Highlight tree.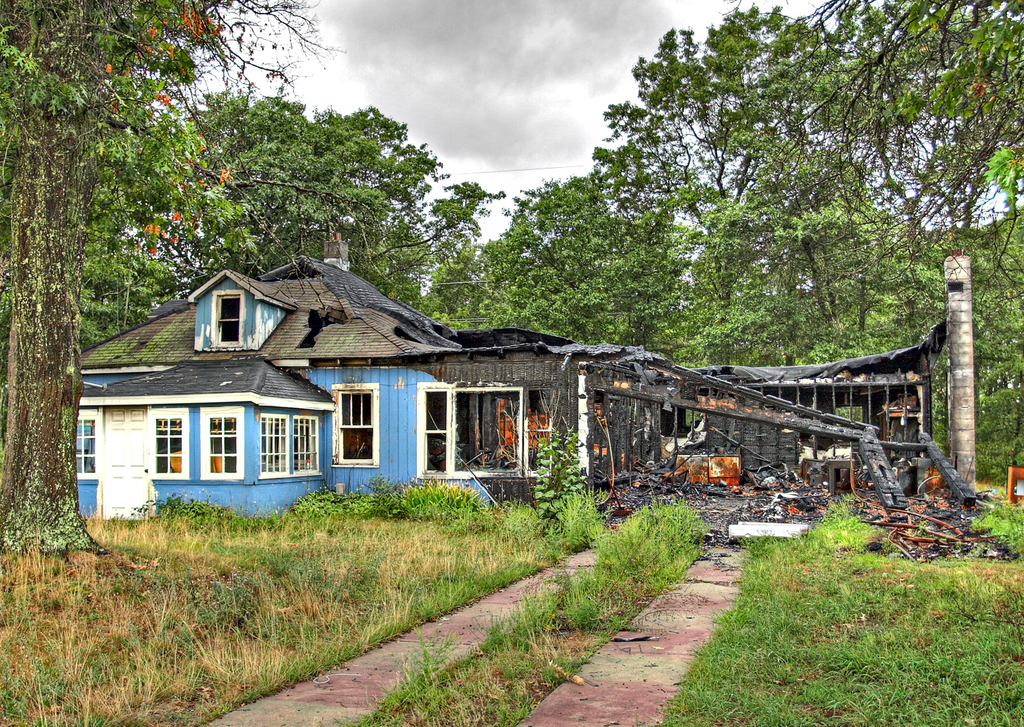
Highlighted region: x1=0, y1=0, x2=345, y2=560.
